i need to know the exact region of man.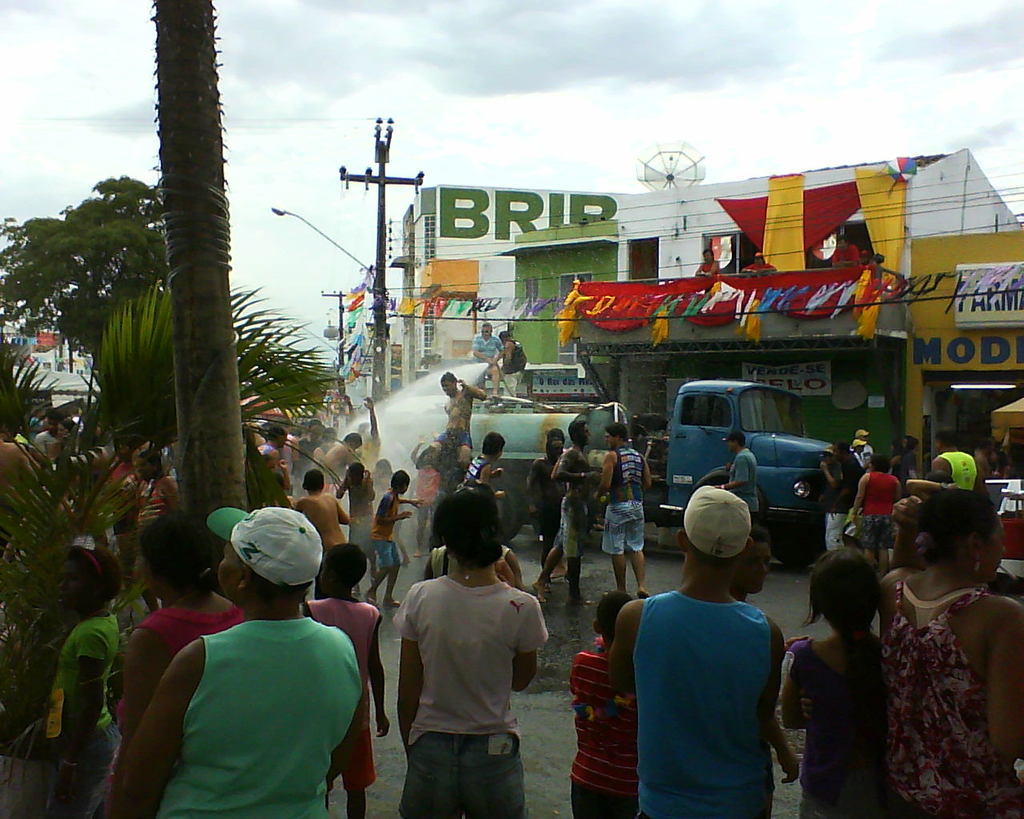
Region: left=525, top=437, right=573, bottom=596.
